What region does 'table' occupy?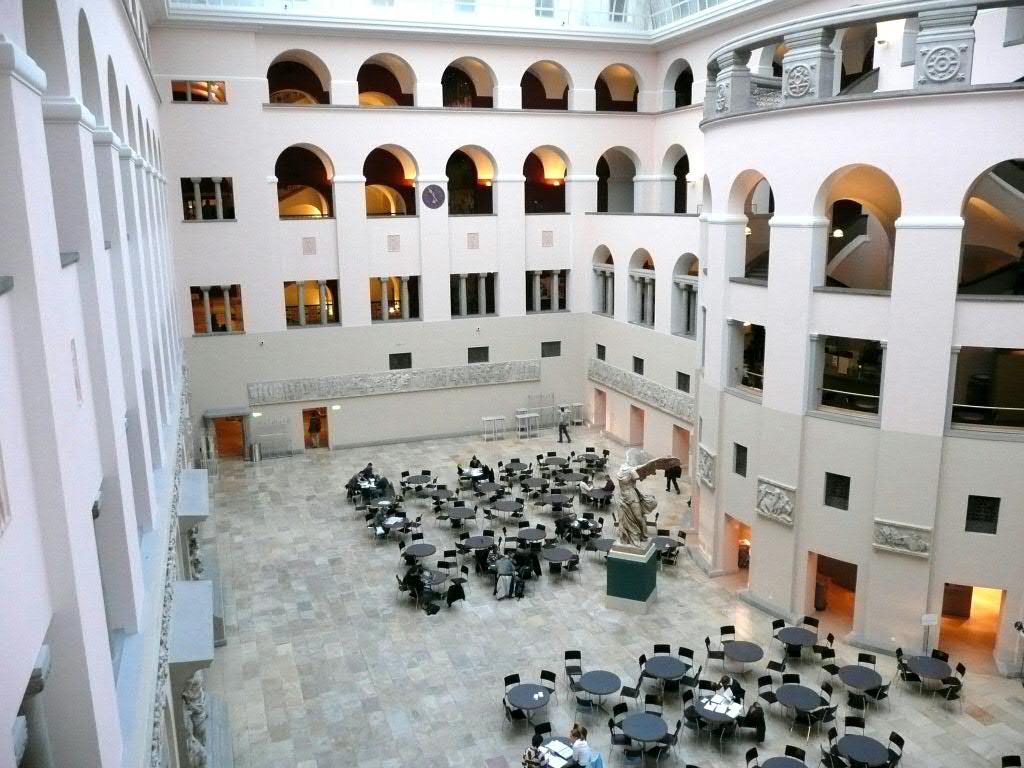
759,757,805,767.
